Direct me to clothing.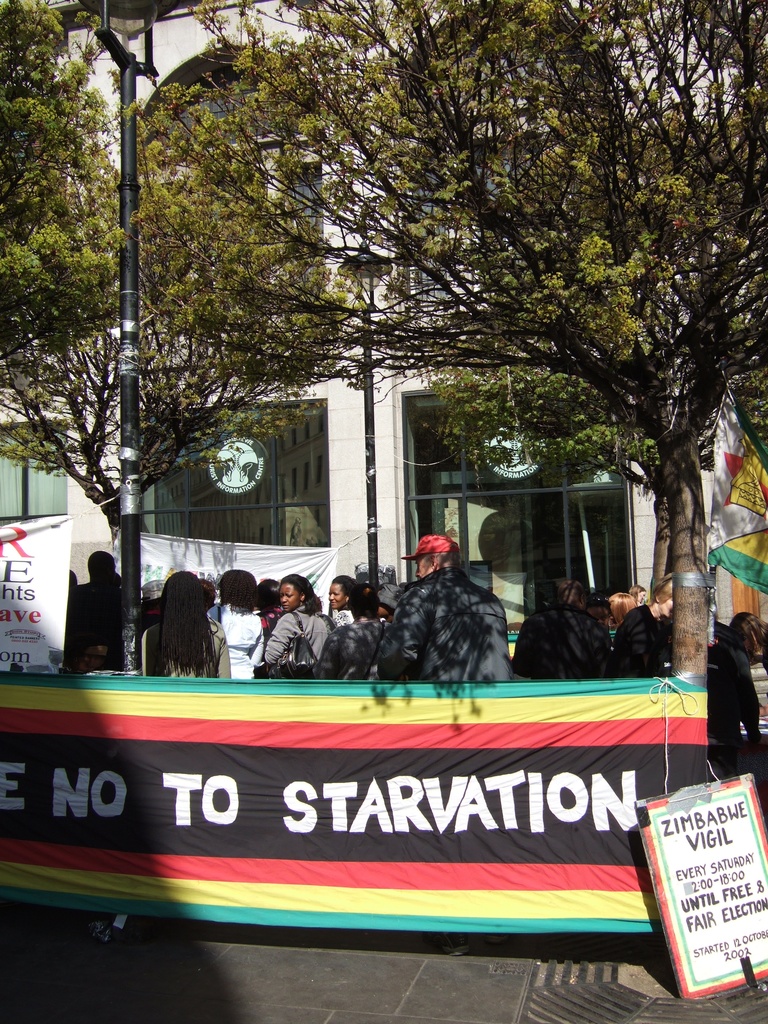
Direction: BBox(696, 645, 761, 757).
